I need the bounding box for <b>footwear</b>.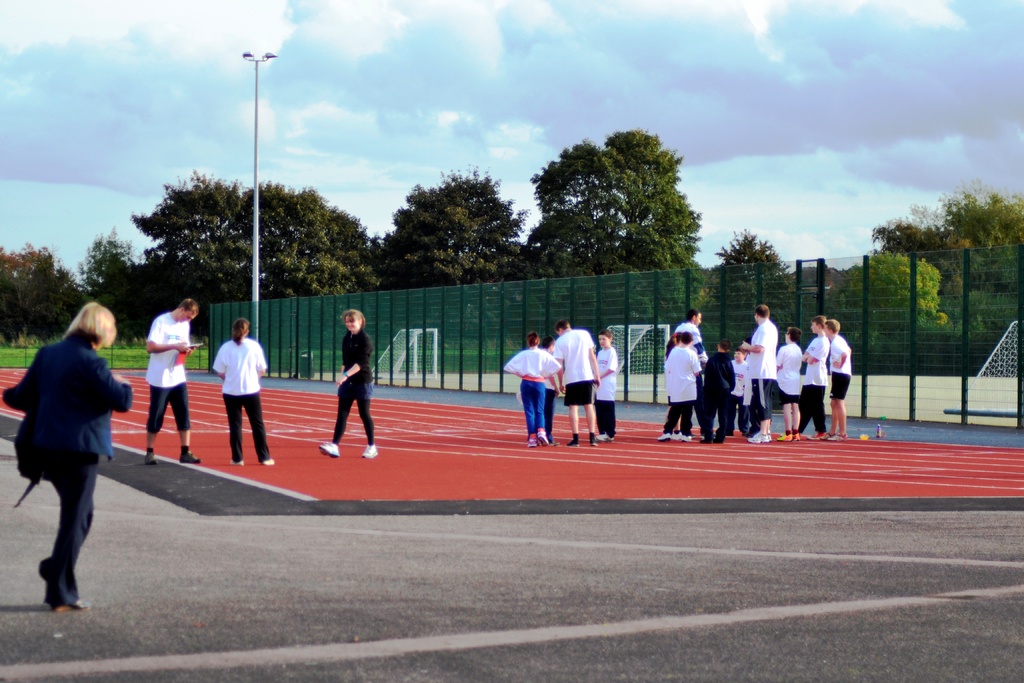
Here it is: [49, 596, 99, 620].
